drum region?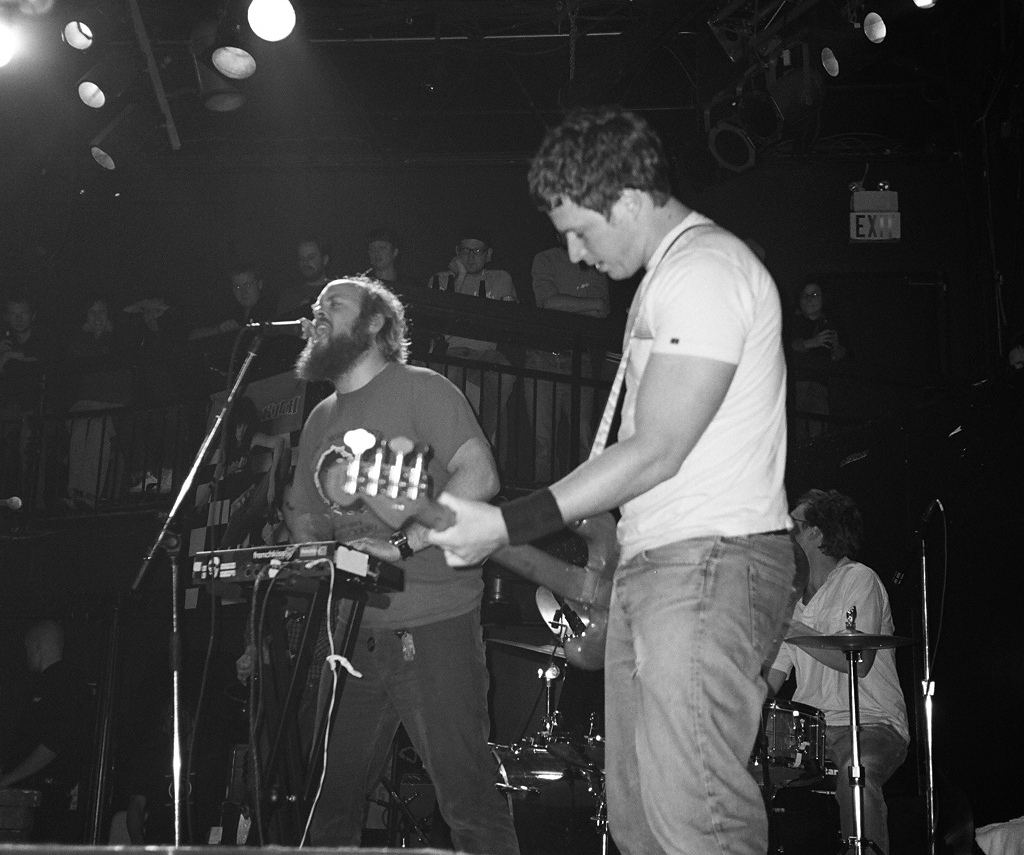
(741,708,827,803)
